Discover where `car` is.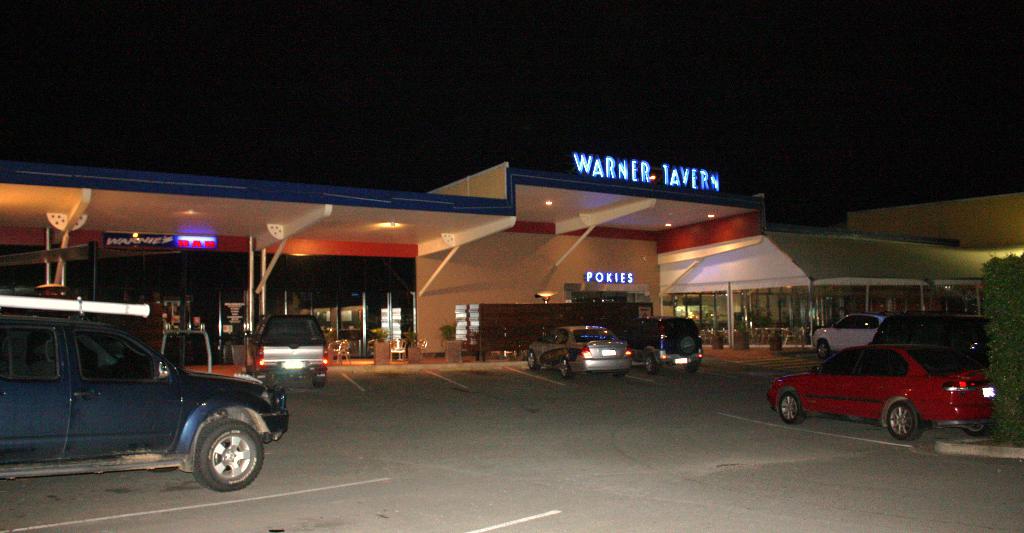
Discovered at [867,313,996,343].
